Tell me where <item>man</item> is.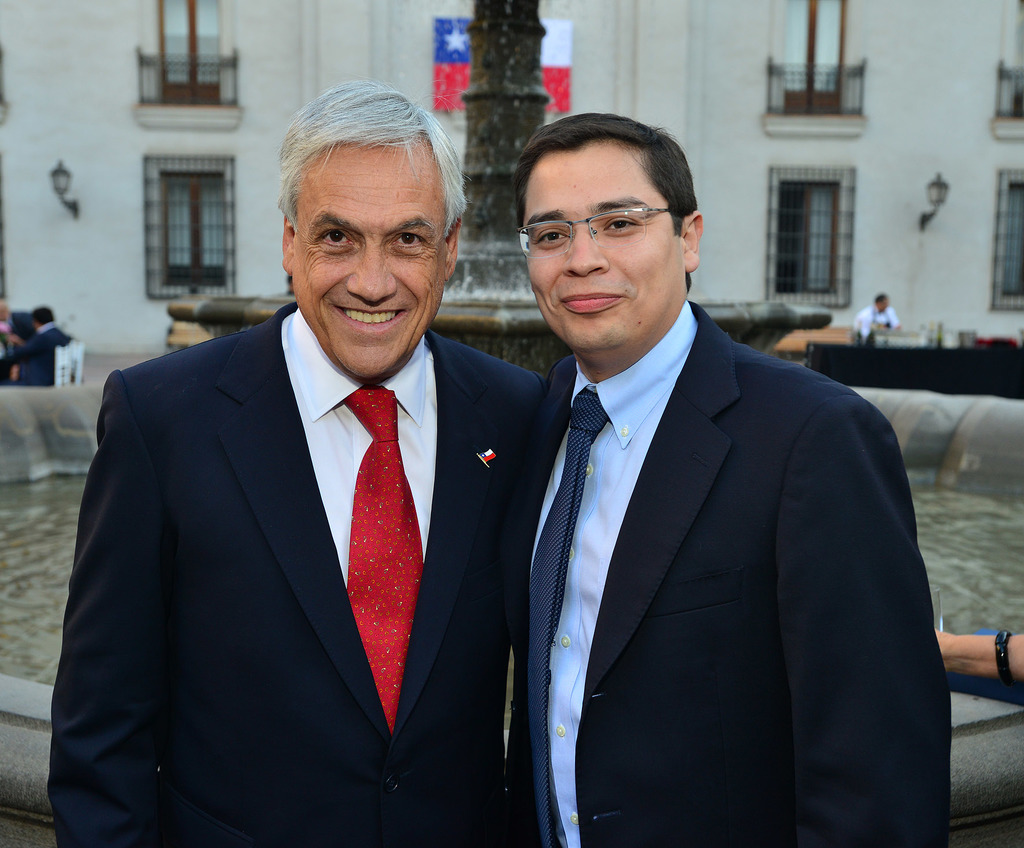
<item>man</item> is at l=36, t=125, r=602, b=830.
